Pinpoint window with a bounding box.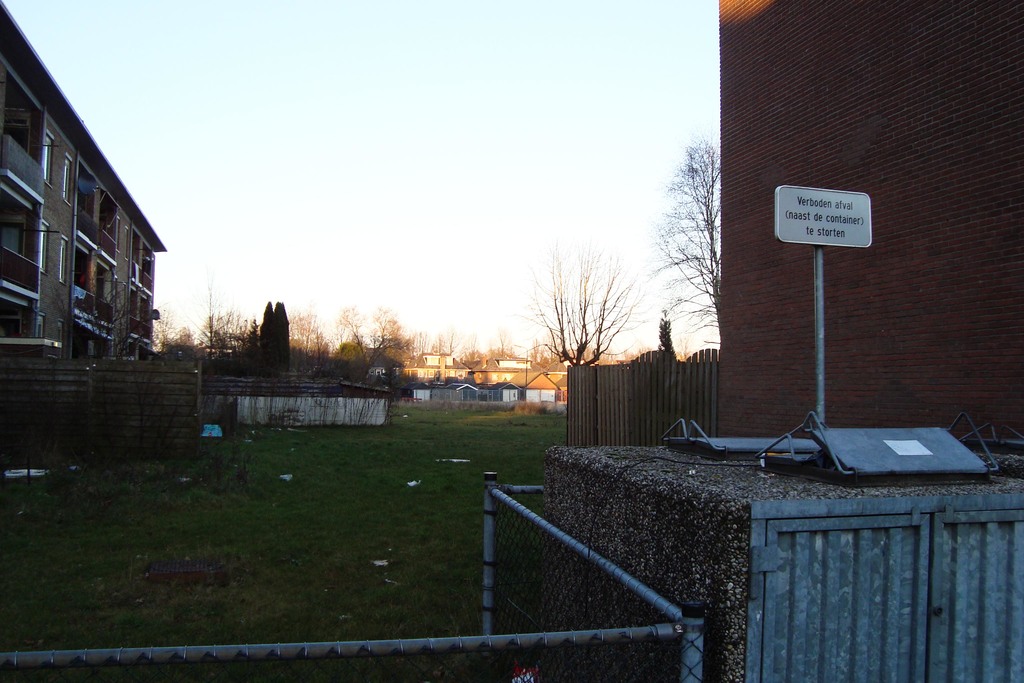
[35,314,45,340].
